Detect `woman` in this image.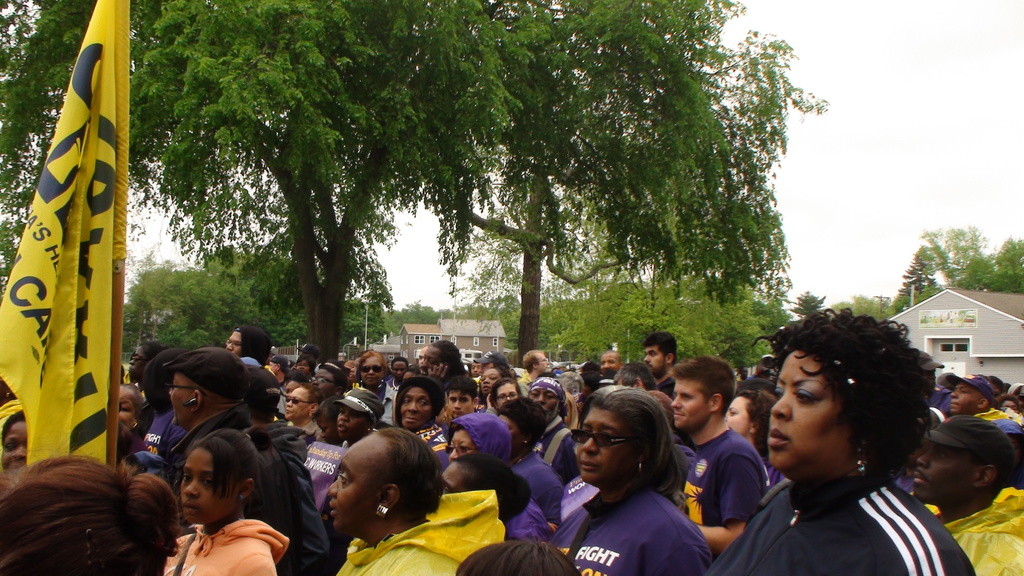
Detection: [0,456,180,575].
